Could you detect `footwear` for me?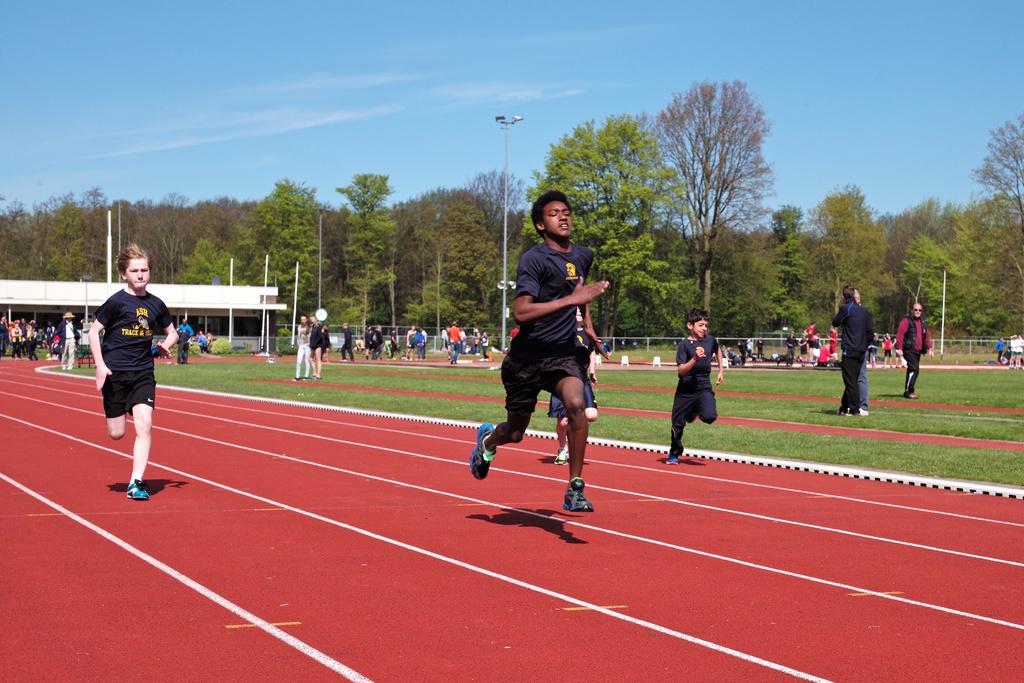
Detection result: (left=845, top=406, right=861, bottom=417).
